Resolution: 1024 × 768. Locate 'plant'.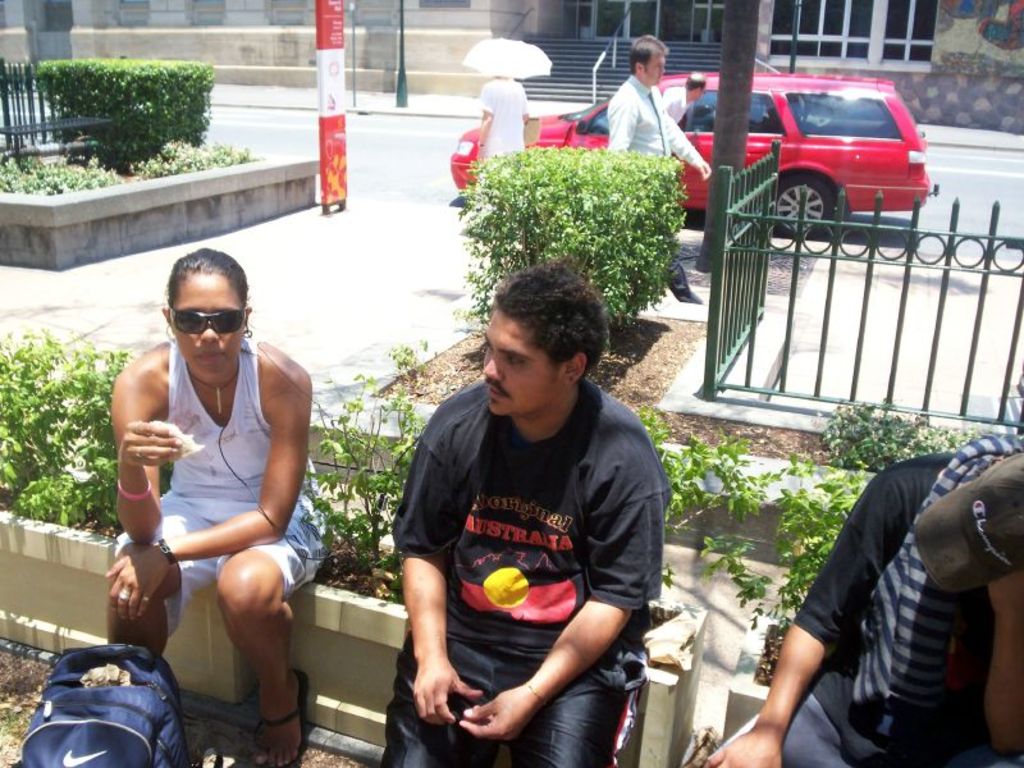
(285,332,462,591).
